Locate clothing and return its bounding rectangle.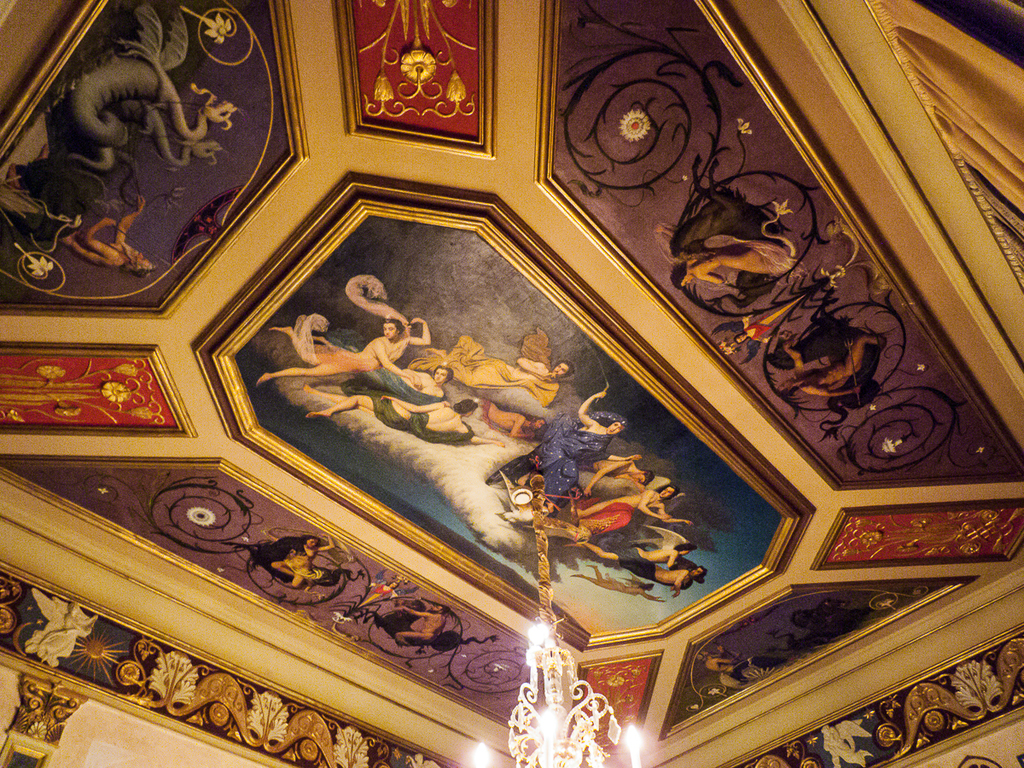
[left=404, top=315, right=564, bottom=404].
